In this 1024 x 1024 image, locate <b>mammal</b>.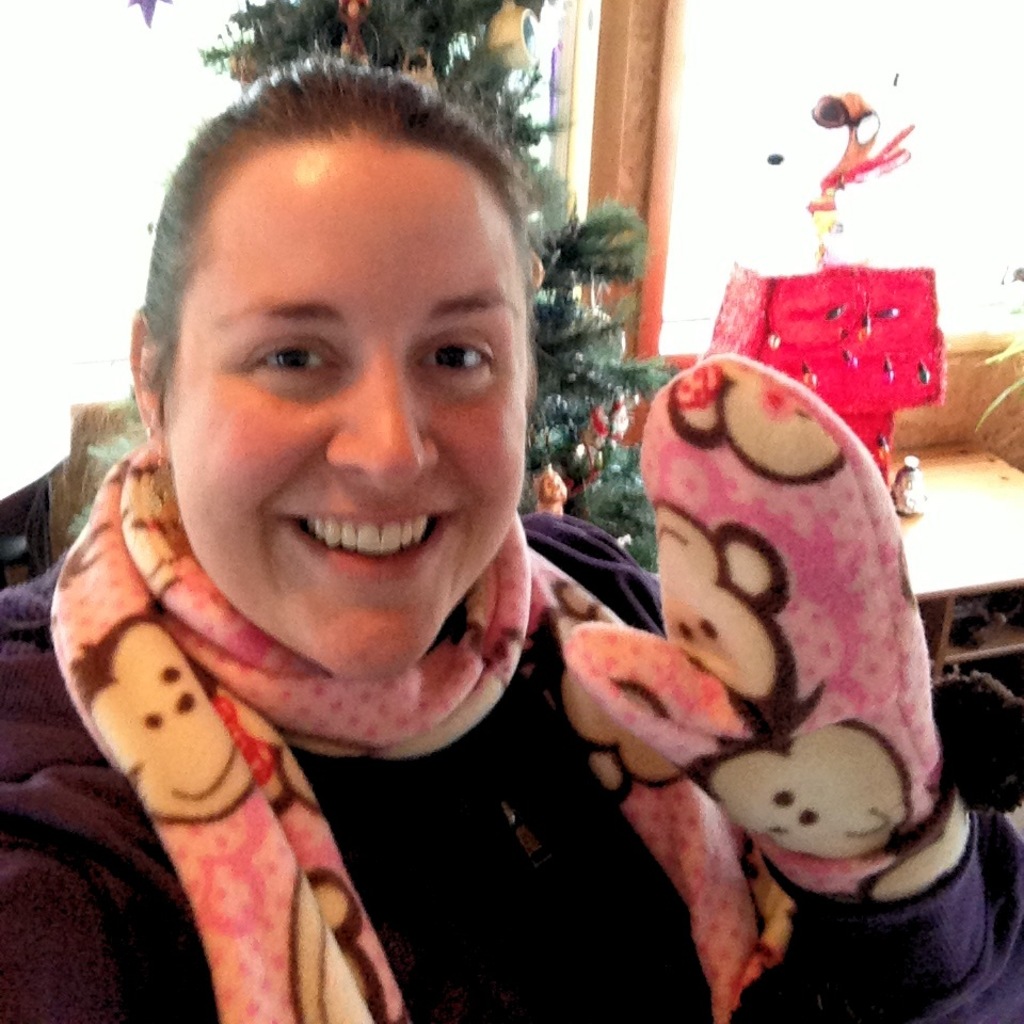
Bounding box: Rect(41, 85, 860, 932).
